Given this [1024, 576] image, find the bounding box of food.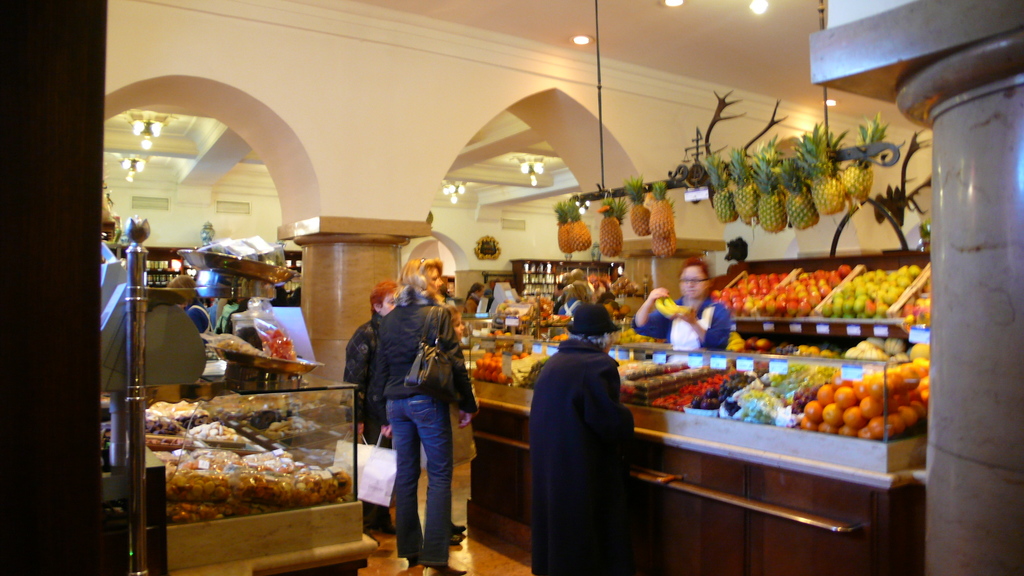
[left=468, top=344, right=547, bottom=392].
